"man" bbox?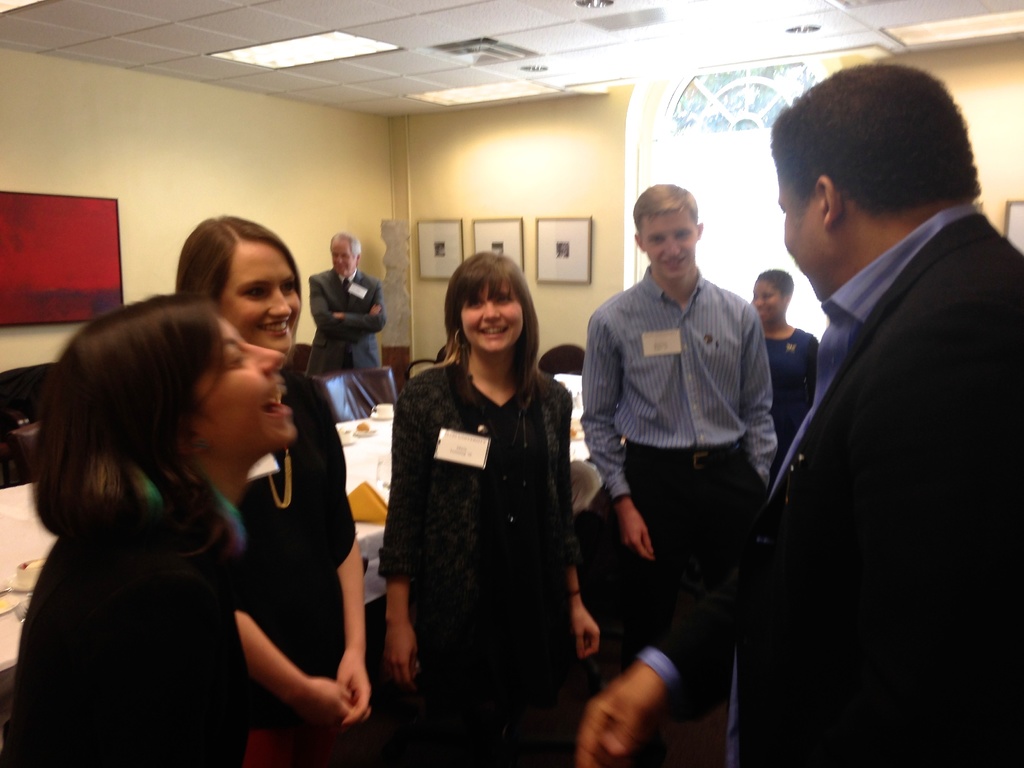
box(303, 220, 395, 378)
